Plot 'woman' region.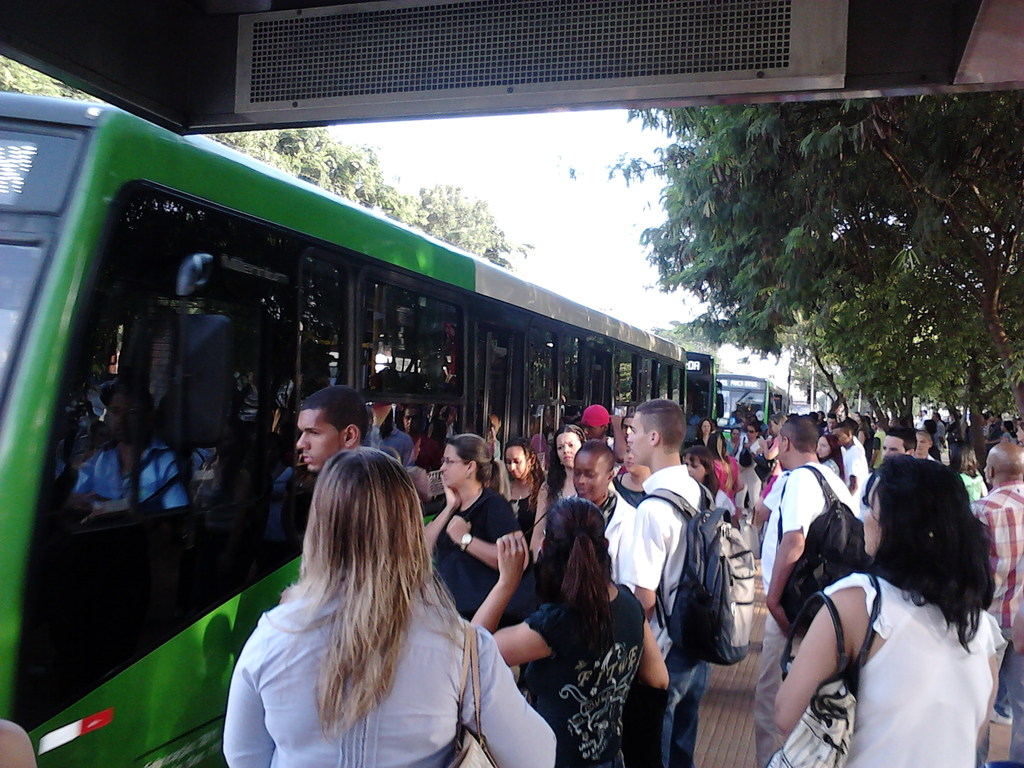
Plotted at BBox(776, 451, 1011, 767).
